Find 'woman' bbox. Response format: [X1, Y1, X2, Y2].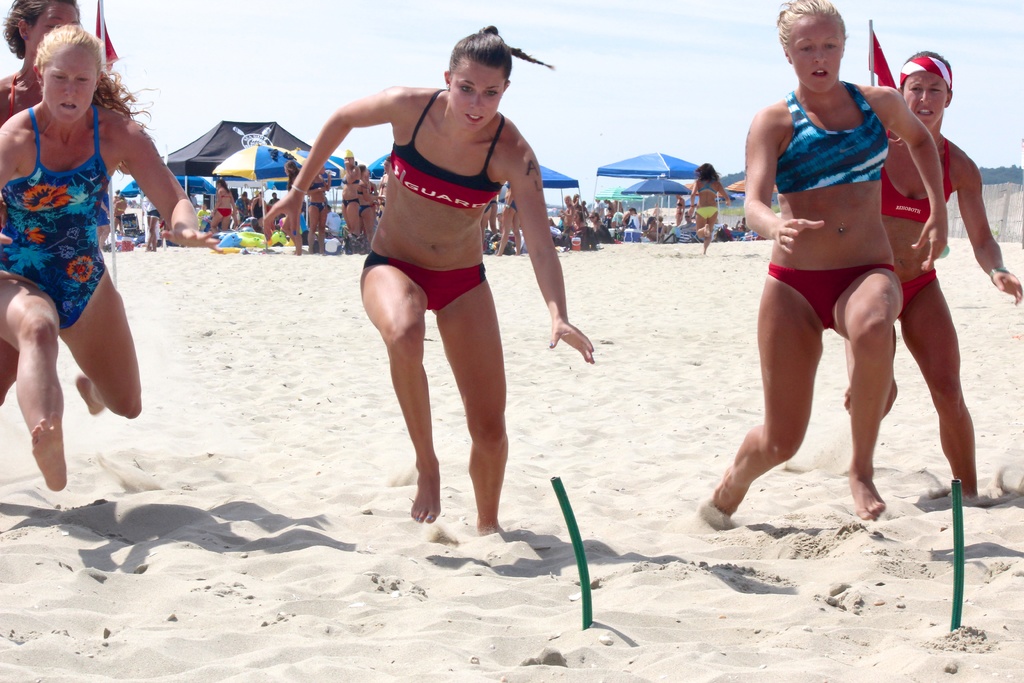
[375, 155, 391, 211].
